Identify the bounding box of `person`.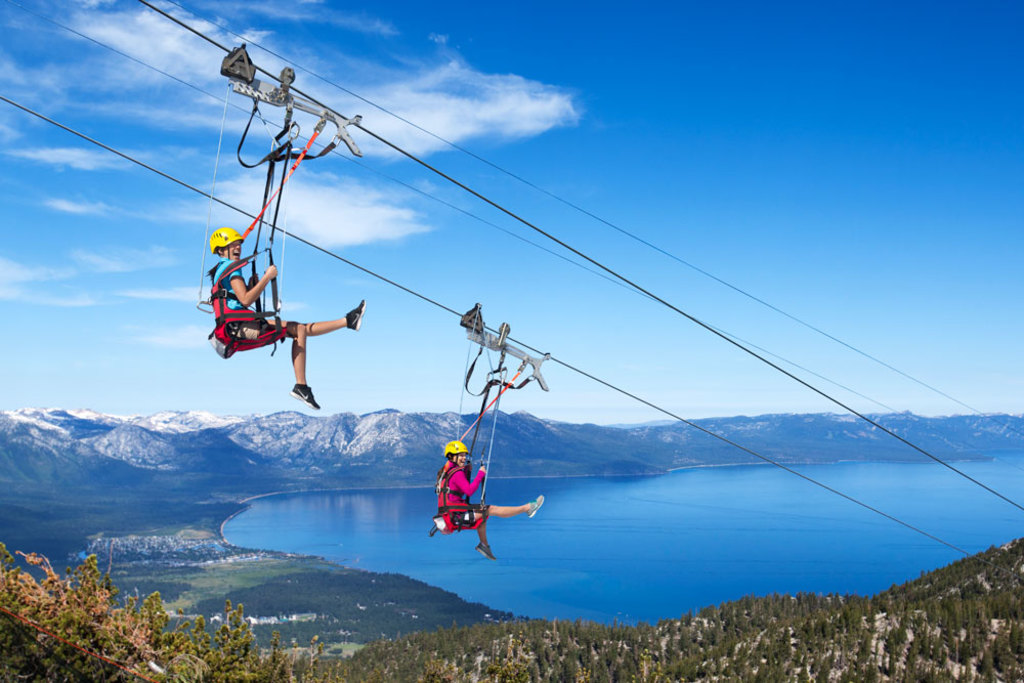
<region>203, 228, 368, 409</region>.
